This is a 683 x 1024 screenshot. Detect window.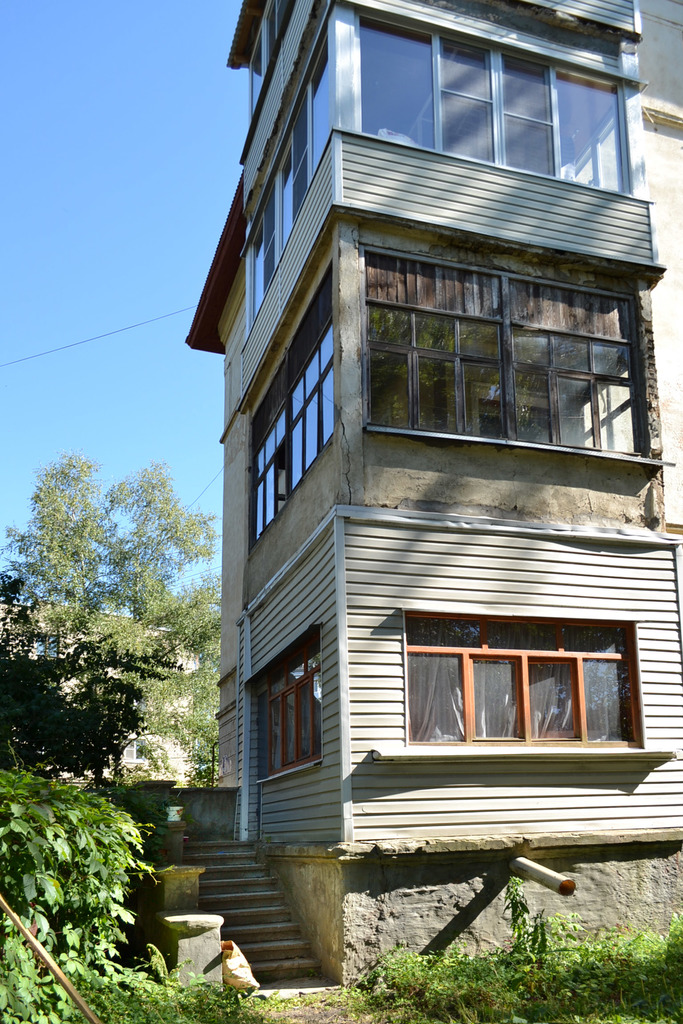
select_region(258, 0, 295, 77).
